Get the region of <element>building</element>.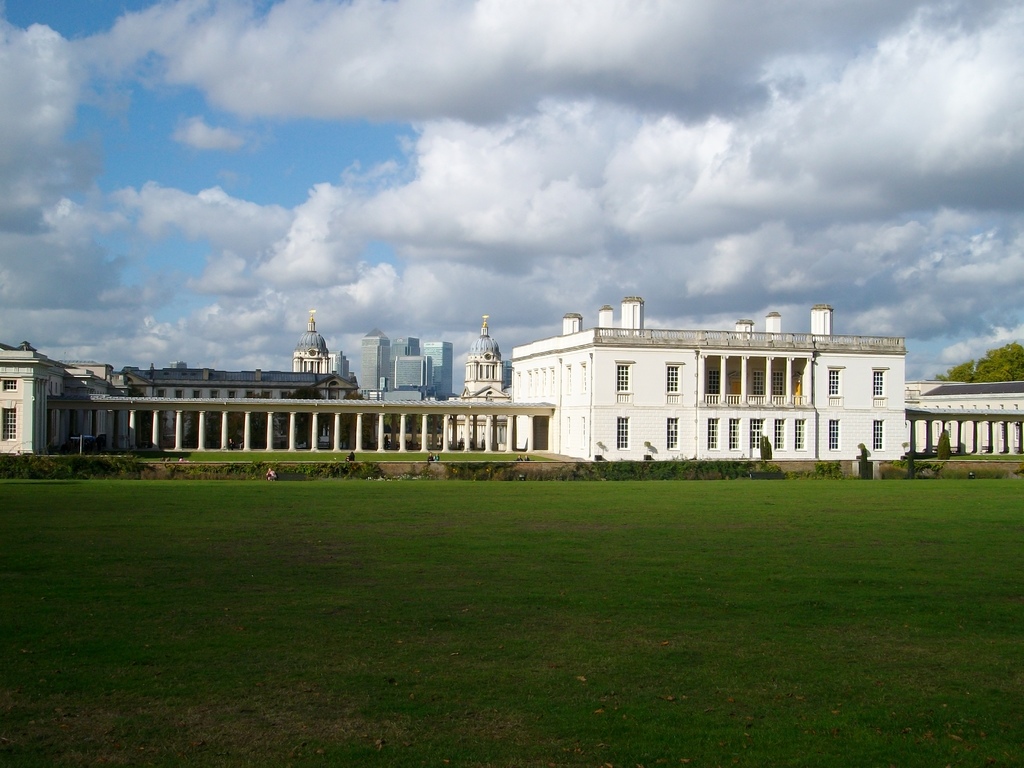
crop(120, 361, 360, 431).
